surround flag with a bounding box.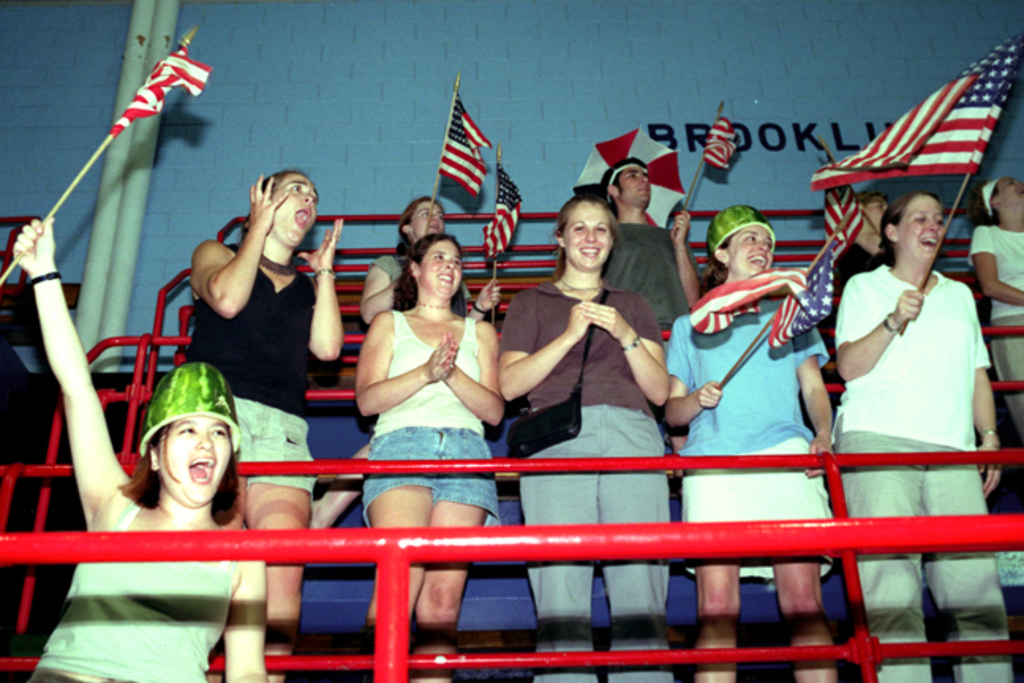
[x1=482, y1=149, x2=521, y2=266].
